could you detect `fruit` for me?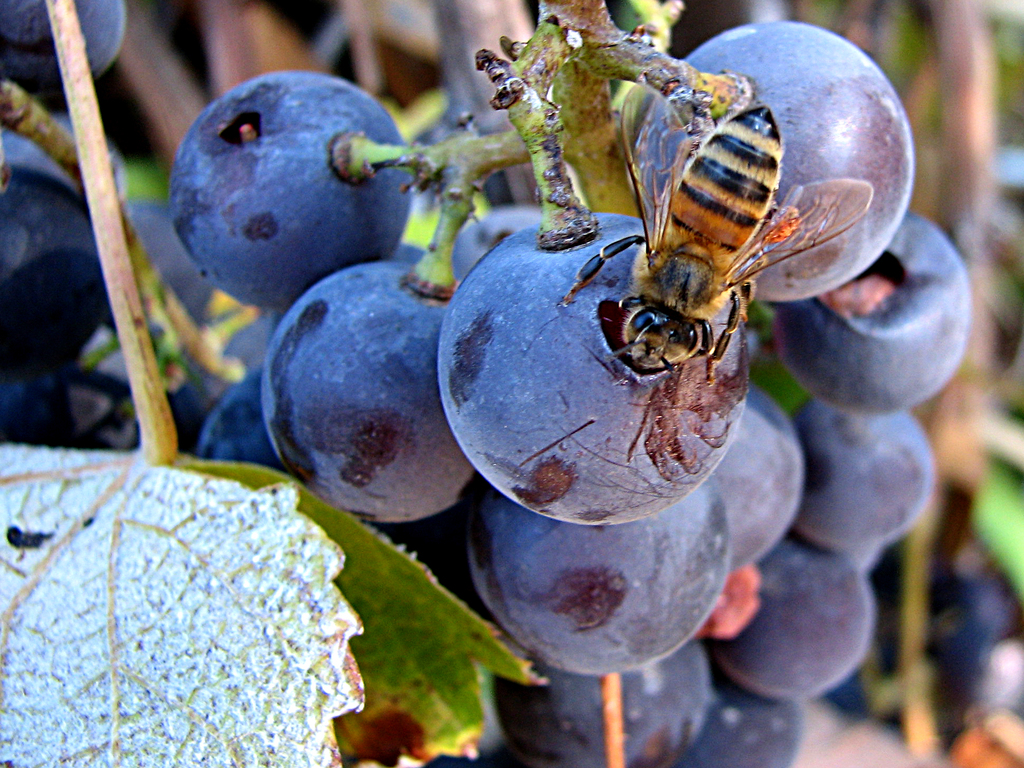
Detection result: {"x1": 257, "y1": 276, "x2": 476, "y2": 553}.
